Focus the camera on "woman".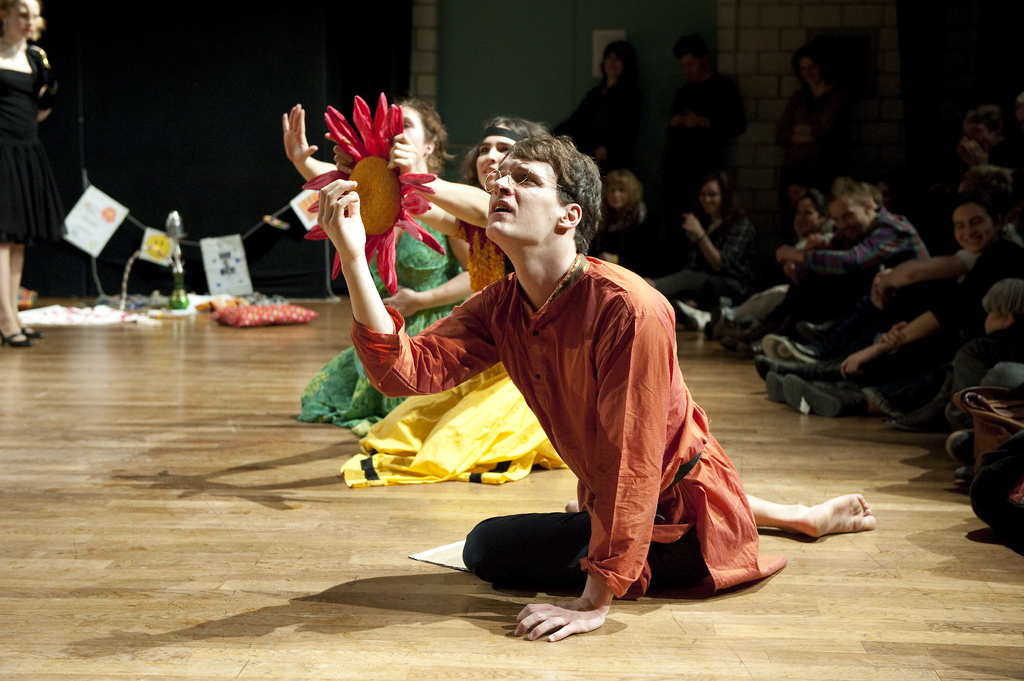
Focus region: 645 170 754 302.
